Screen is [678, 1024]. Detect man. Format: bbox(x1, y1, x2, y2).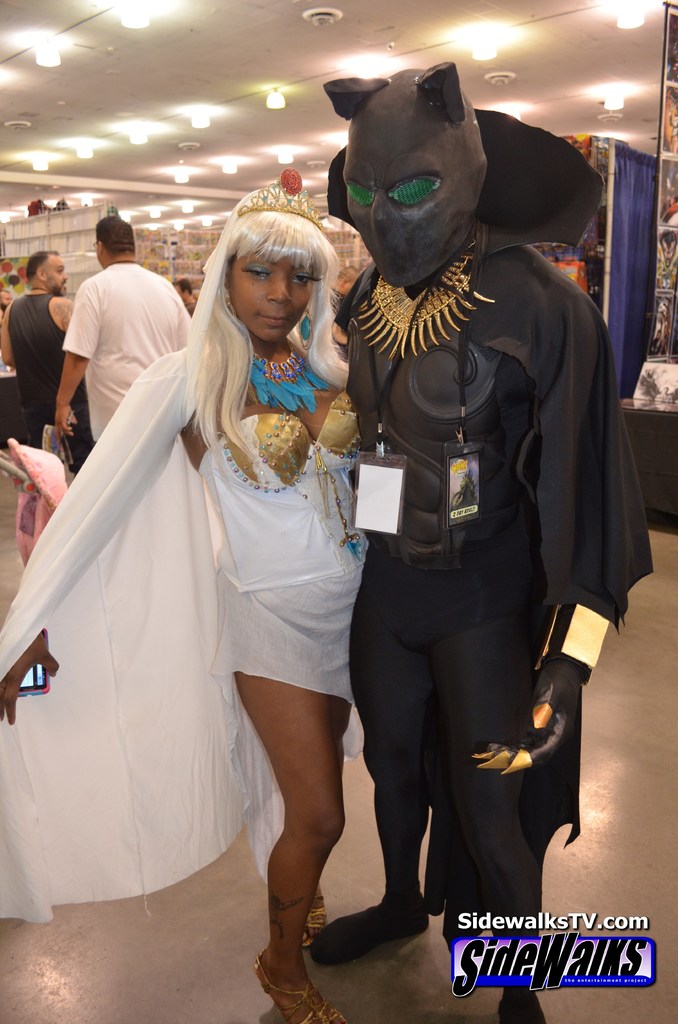
bbox(0, 250, 95, 477).
